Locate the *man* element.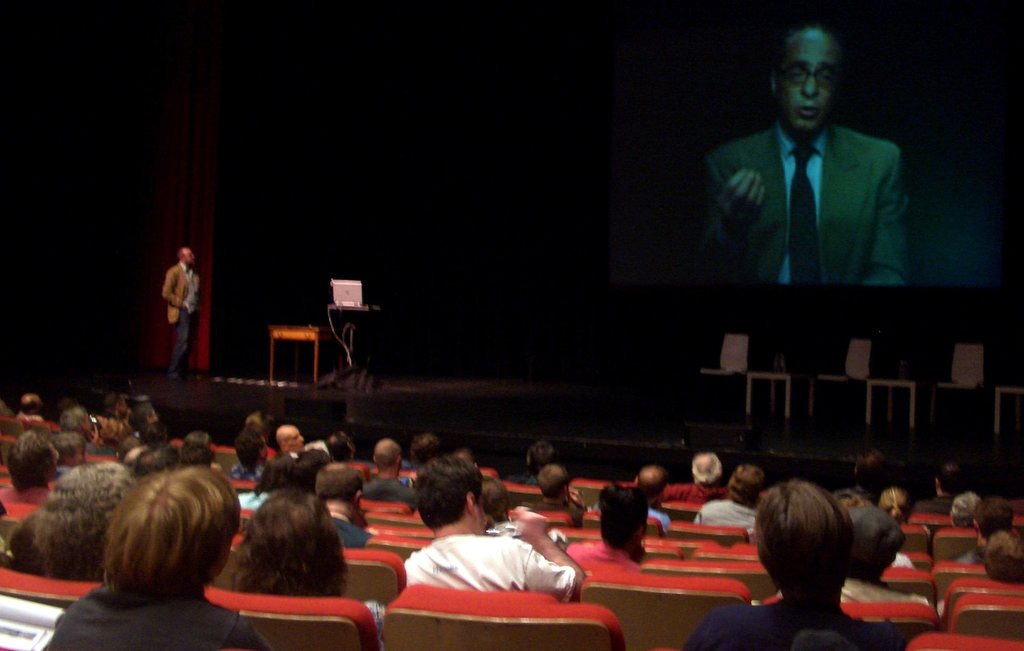
Element bbox: box(15, 393, 48, 426).
